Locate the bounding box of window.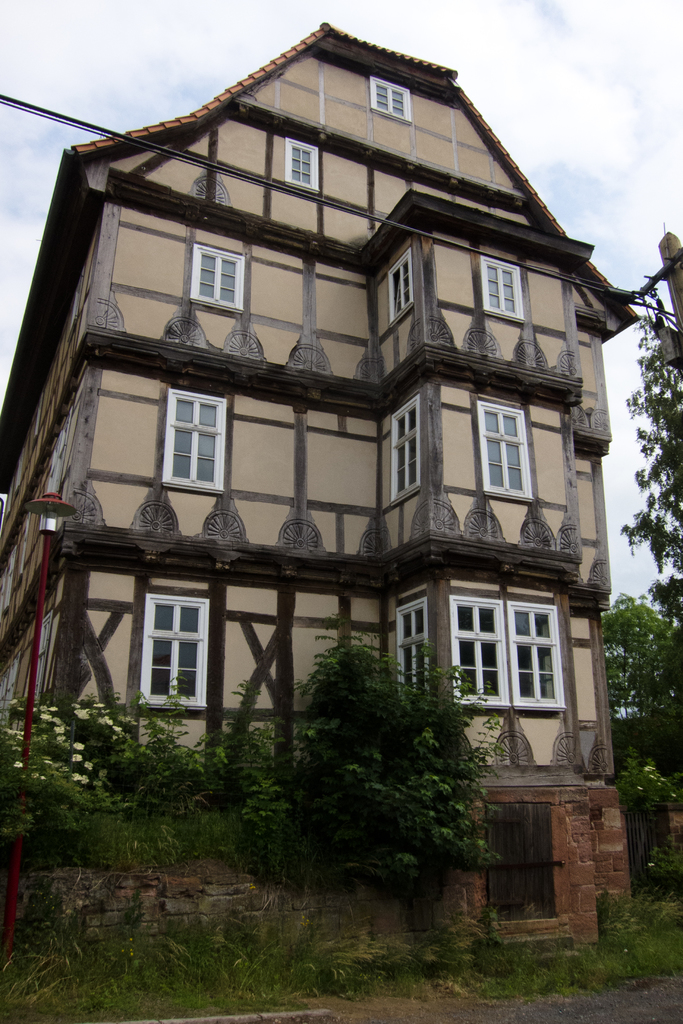
Bounding box: (473, 405, 542, 494).
